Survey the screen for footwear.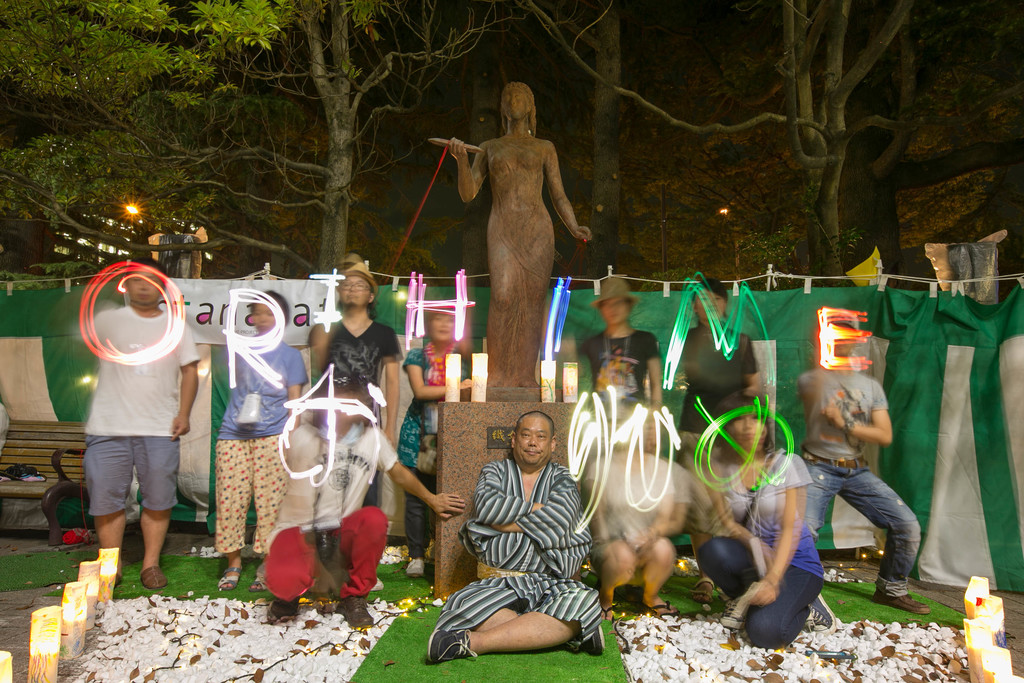
Survey found: <bbox>576, 625, 605, 651</bbox>.
